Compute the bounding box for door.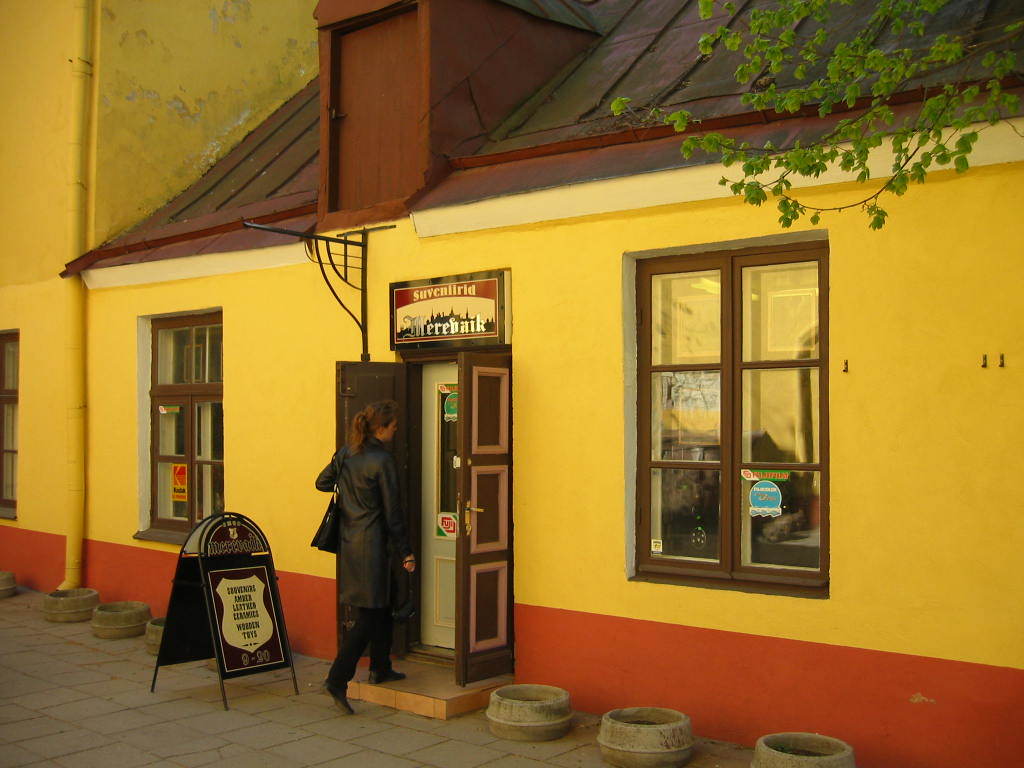
x1=453 y1=349 x2=524 y2=692.
